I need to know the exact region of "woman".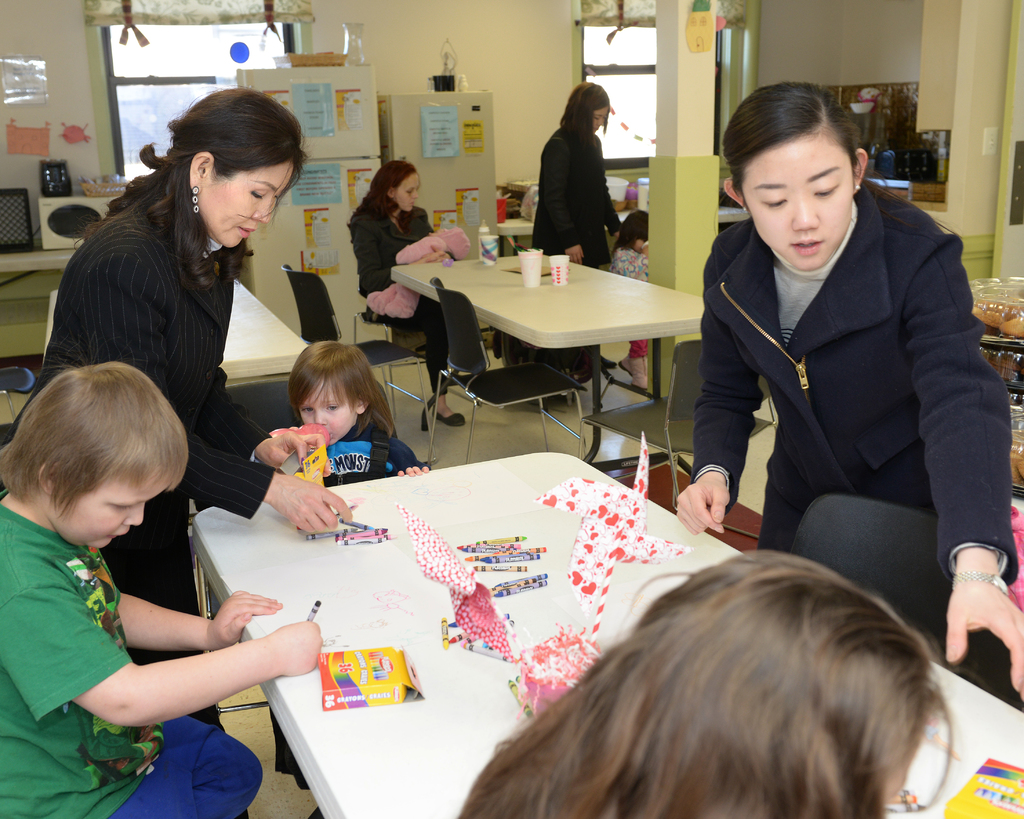
Region: [440, 537, 951, 818].
